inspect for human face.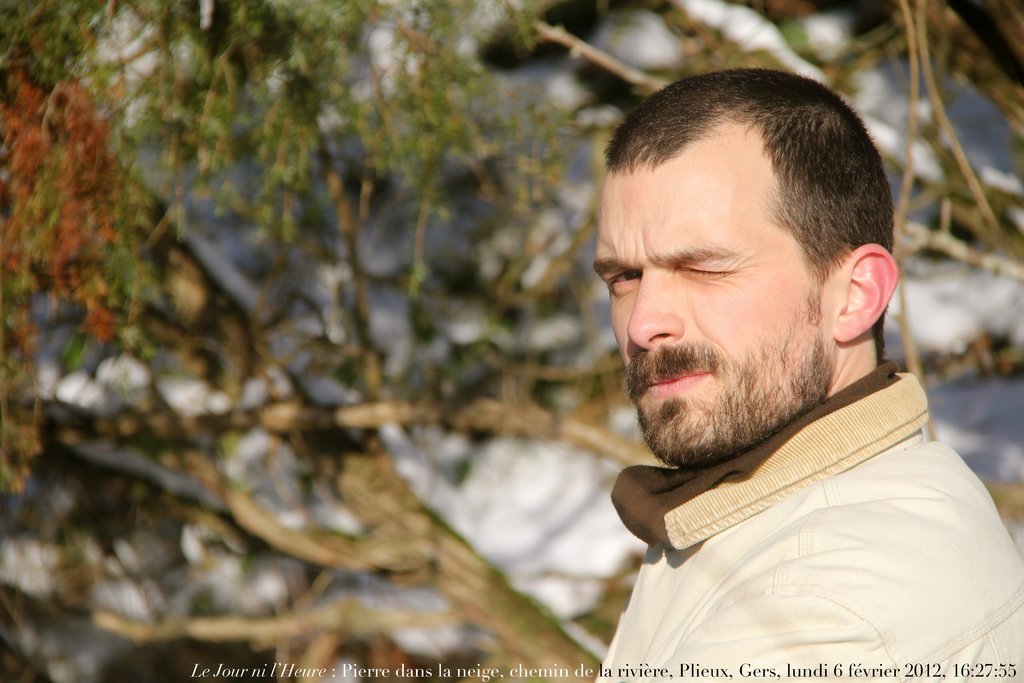
Inspection: locate(594, 126, 829, 471).
